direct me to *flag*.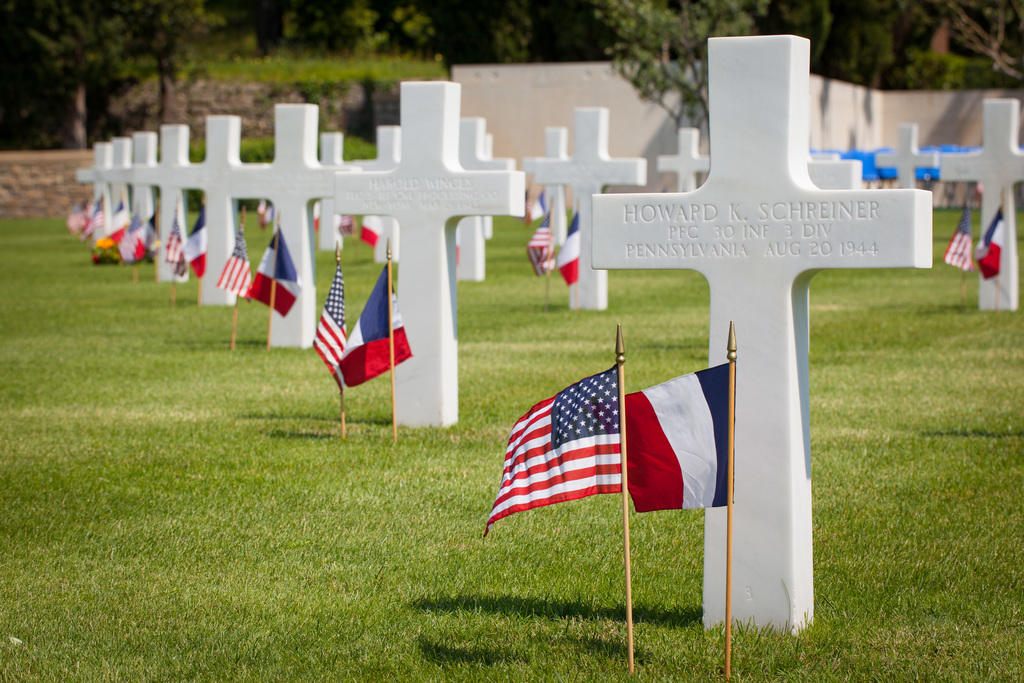
Direction: <box>163,205,186,263</box>.
